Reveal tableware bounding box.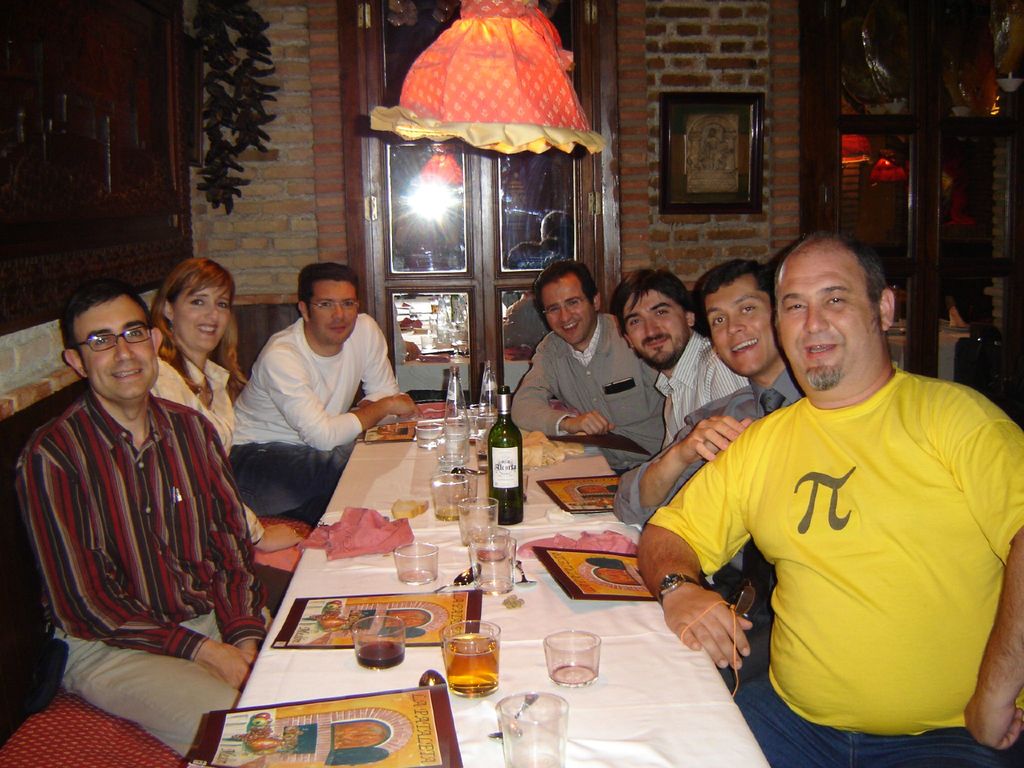
Revealed: {"left": 435, "top": 415, "right": 473, "bottom": 467}.
